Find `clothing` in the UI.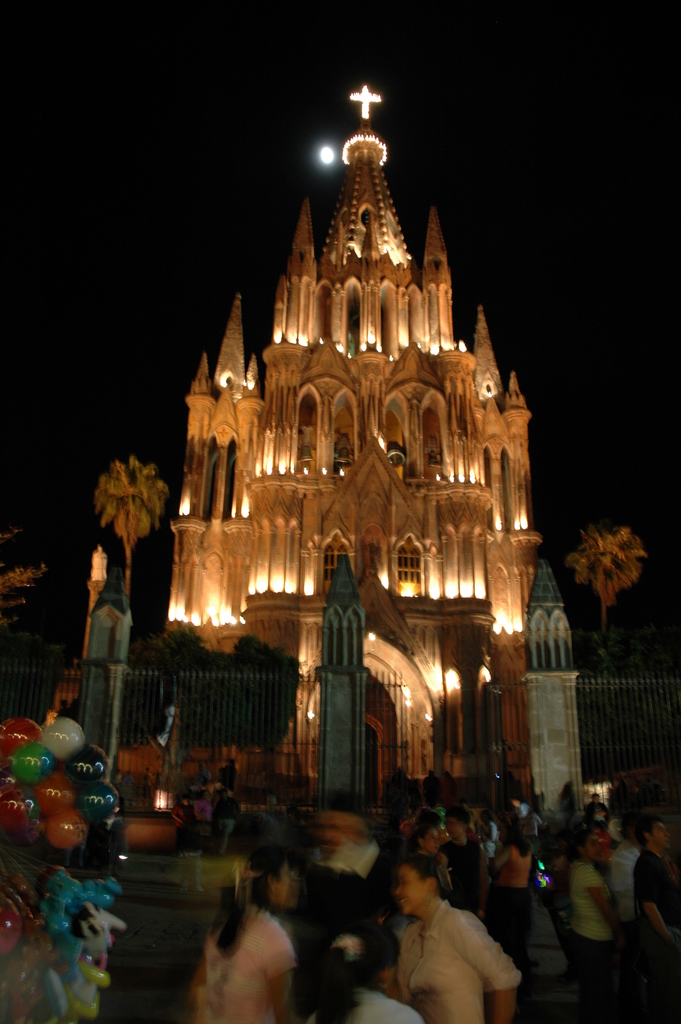
UI element at 570,865,622,998.
